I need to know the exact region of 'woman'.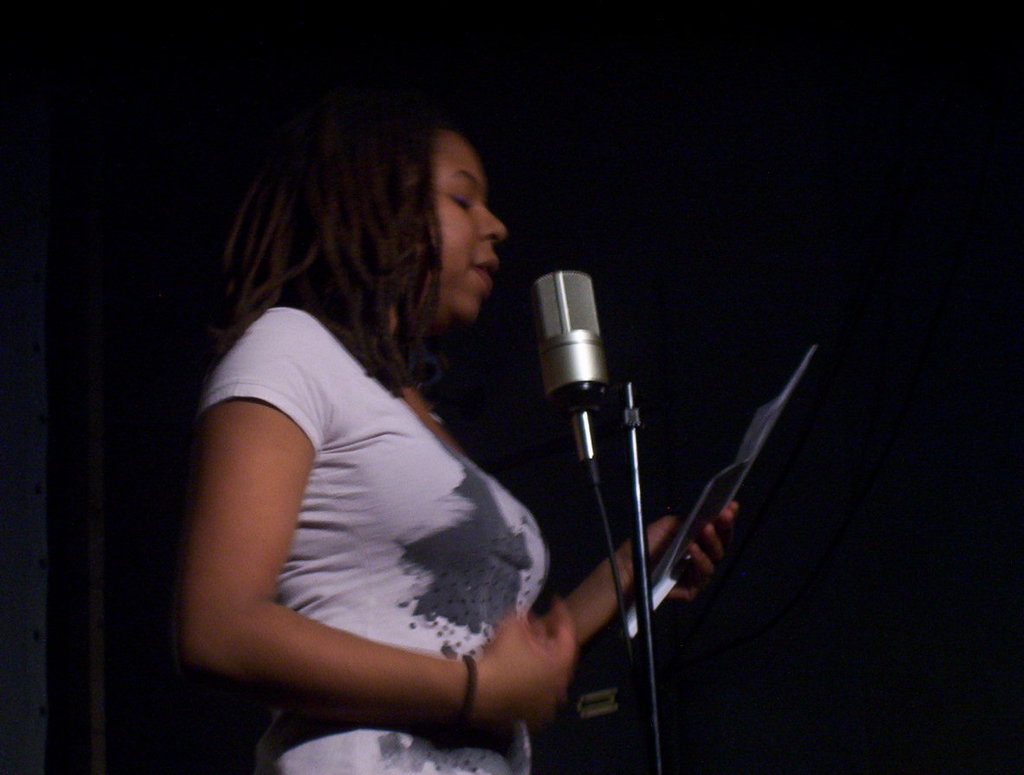
Region: crop(185, 112, 741, 774).
